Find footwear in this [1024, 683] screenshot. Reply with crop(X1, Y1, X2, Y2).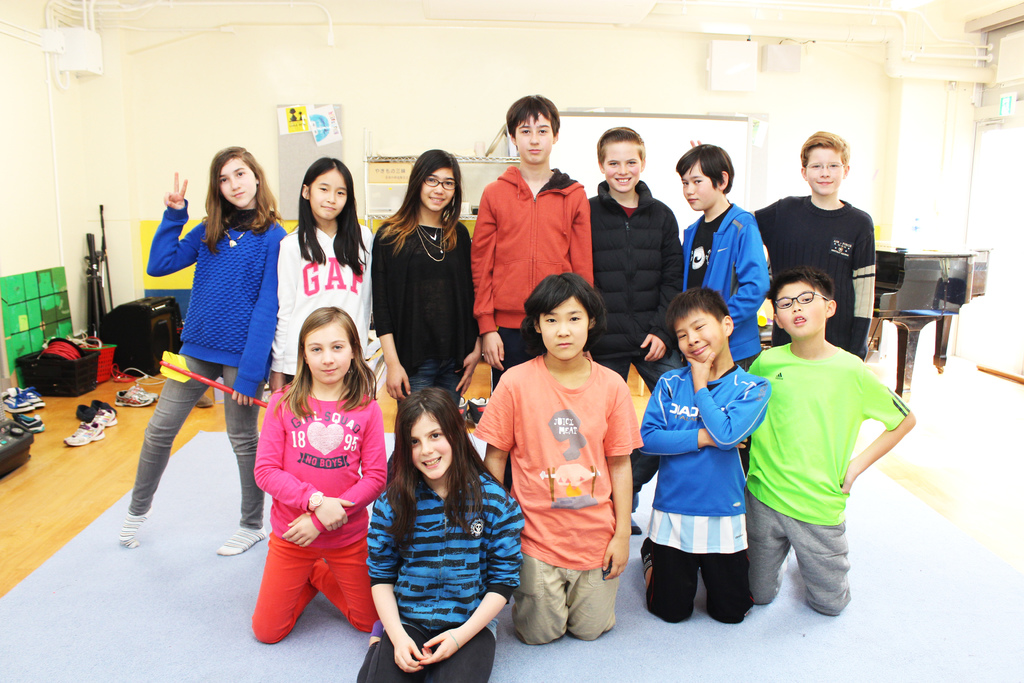
crop(115, 384, 156, 409).
